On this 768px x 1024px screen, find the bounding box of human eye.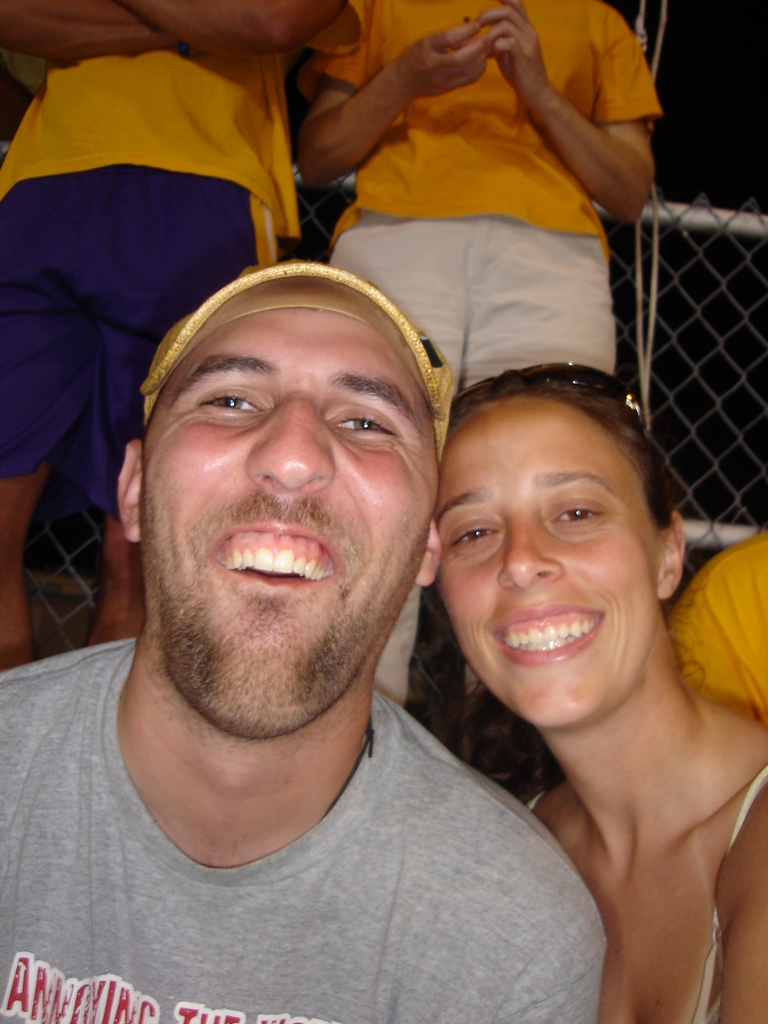
Bounding box: <region>454, 518, 496, 550</region>.
